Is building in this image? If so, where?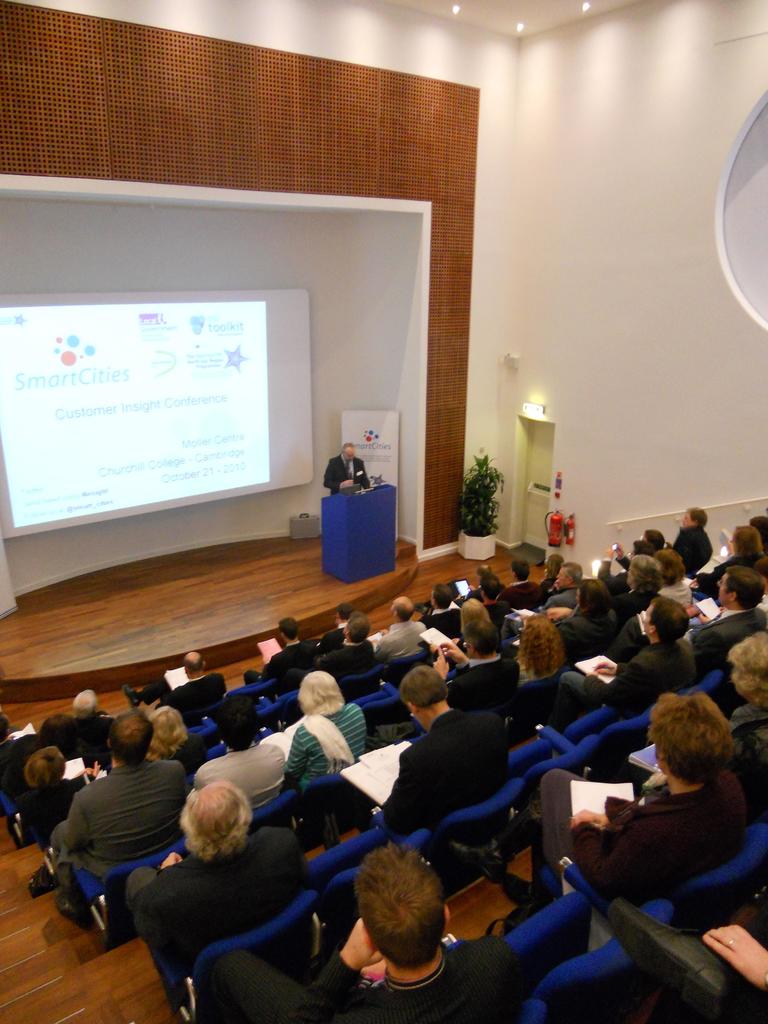
Yes, at (left=0, top=0, right=767, bottom=1023).
